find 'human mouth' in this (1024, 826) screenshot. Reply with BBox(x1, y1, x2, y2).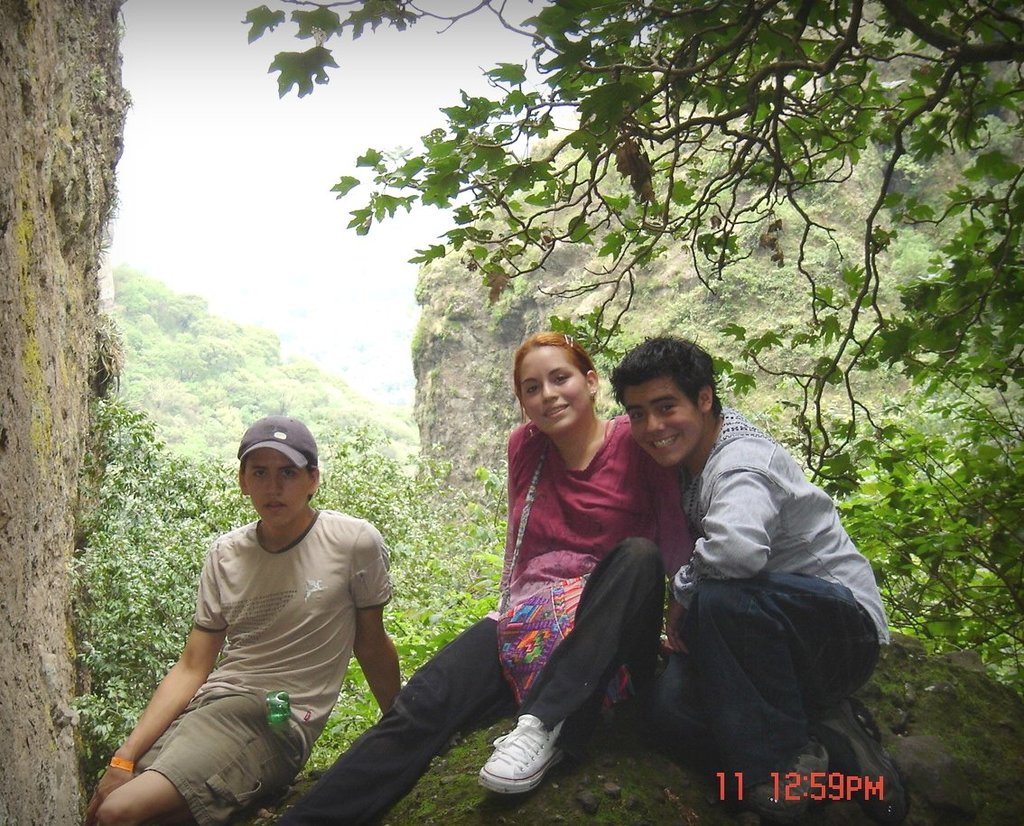
BBox(261, 497, 287, 515).
